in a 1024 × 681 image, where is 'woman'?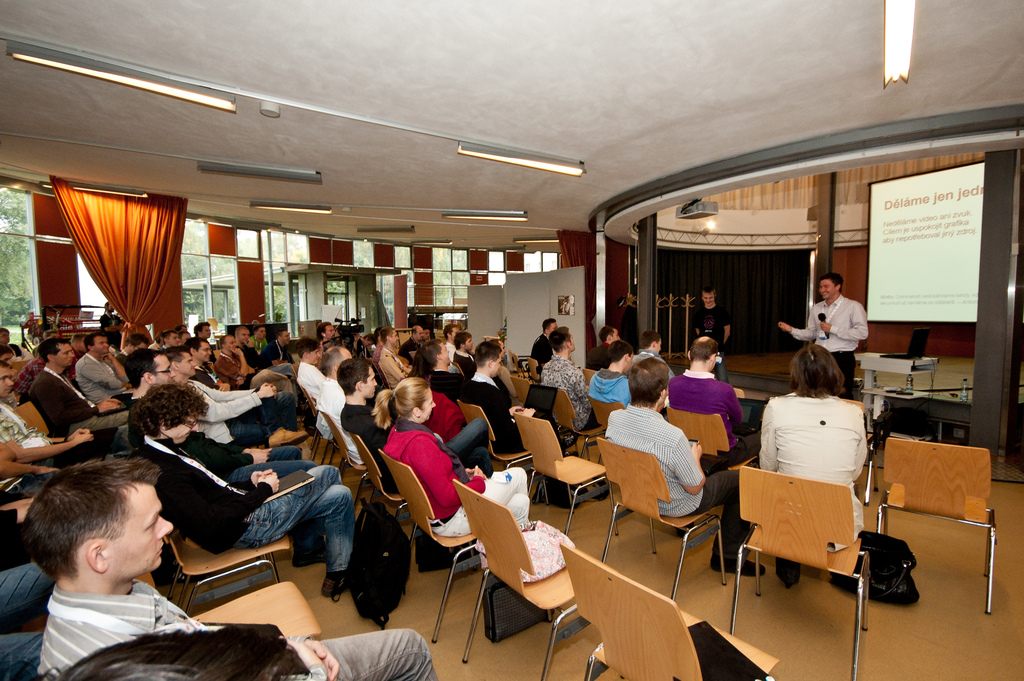
[left=374, top=378, right=542, bottom=539].
